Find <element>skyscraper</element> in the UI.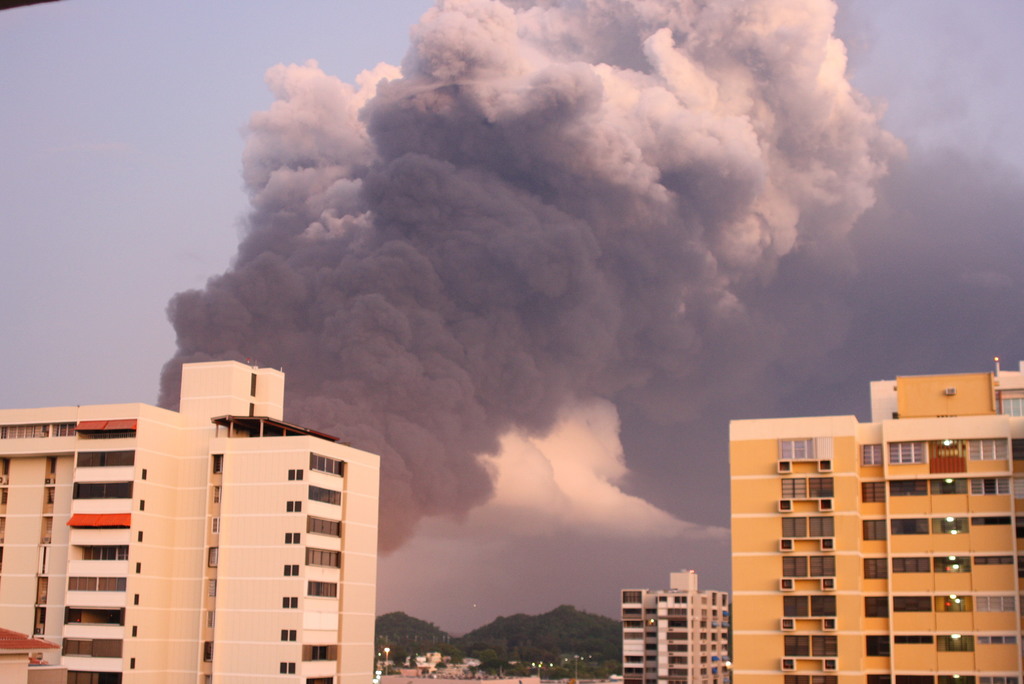
UI element at 732,362,1023,683.
